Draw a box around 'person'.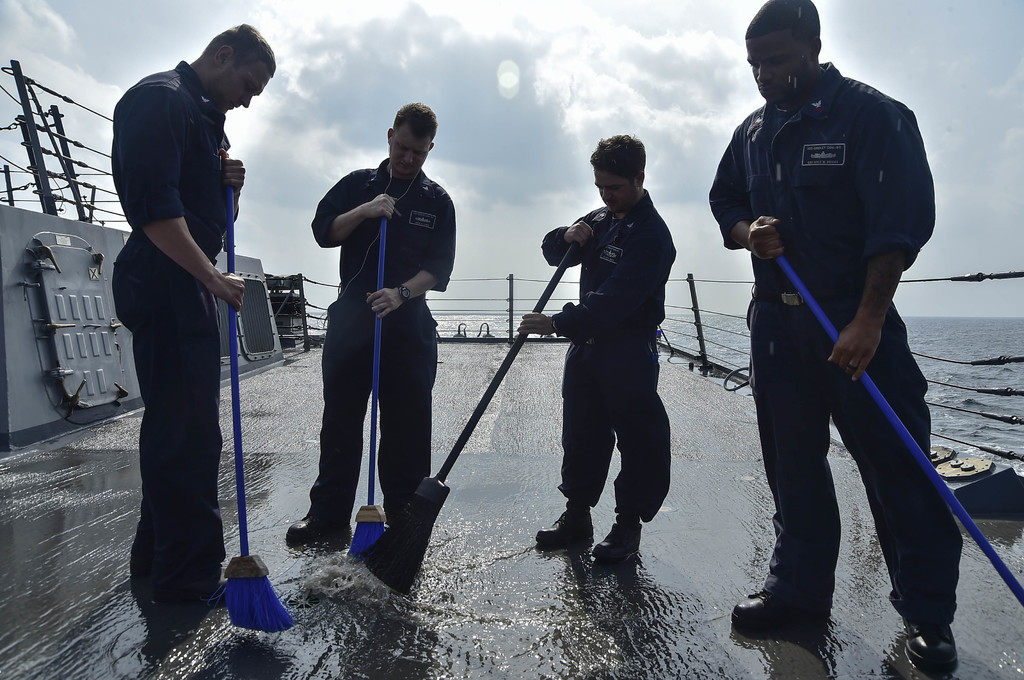
286:94:460:560.
